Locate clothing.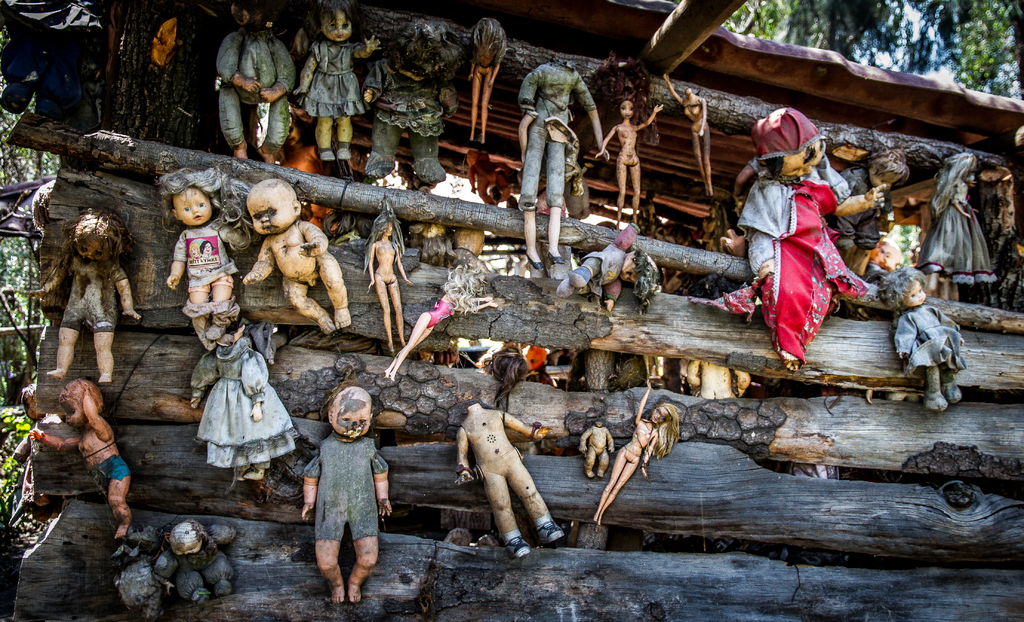
Bounding box: Rect(173, 221, 241, 287).
